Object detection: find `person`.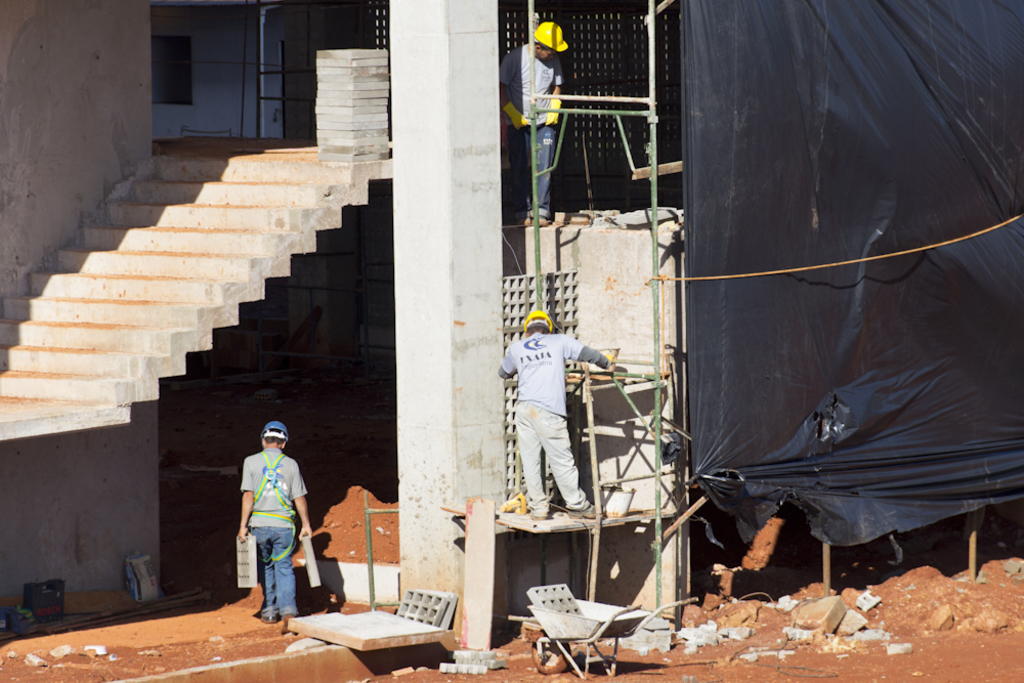
x1=239 y1=419 x2=309 y2=620.
